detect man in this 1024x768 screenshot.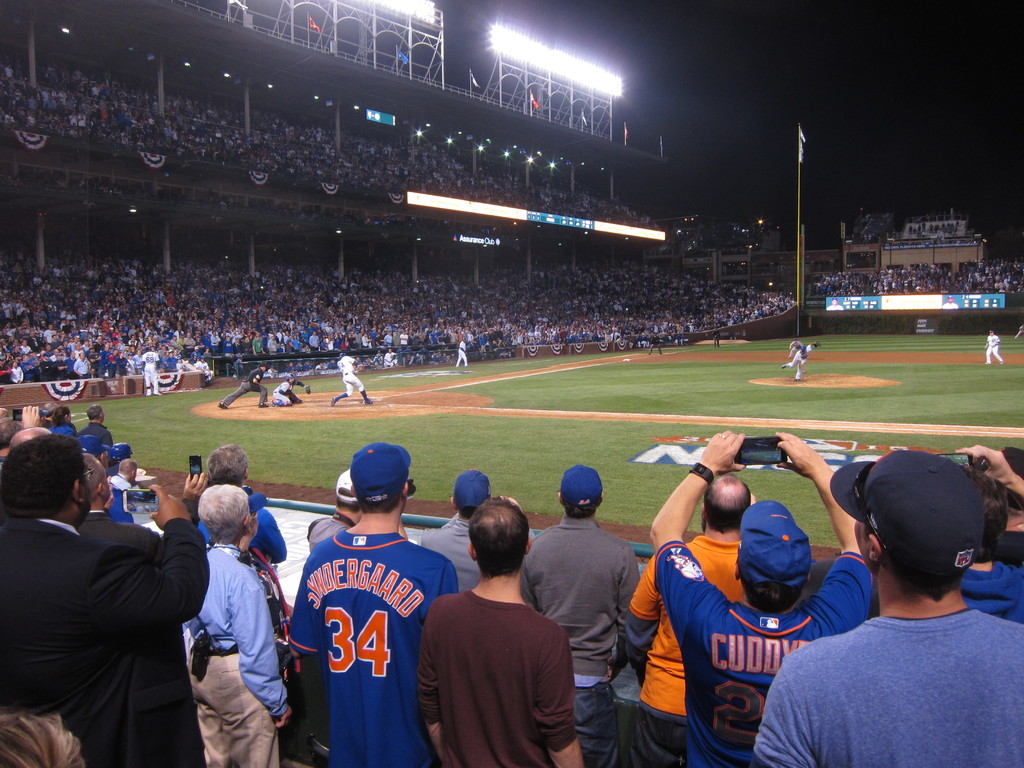
Detection: <region>525, 458, 641, 691</region>.
